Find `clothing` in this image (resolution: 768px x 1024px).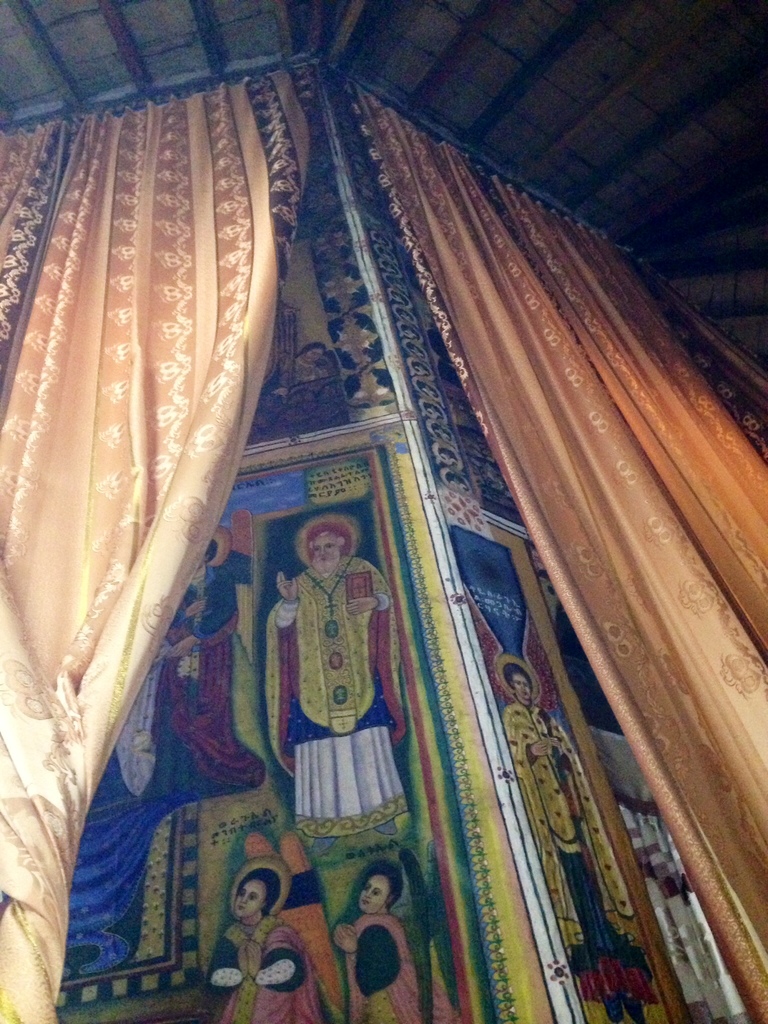
205:917:324:1023.
